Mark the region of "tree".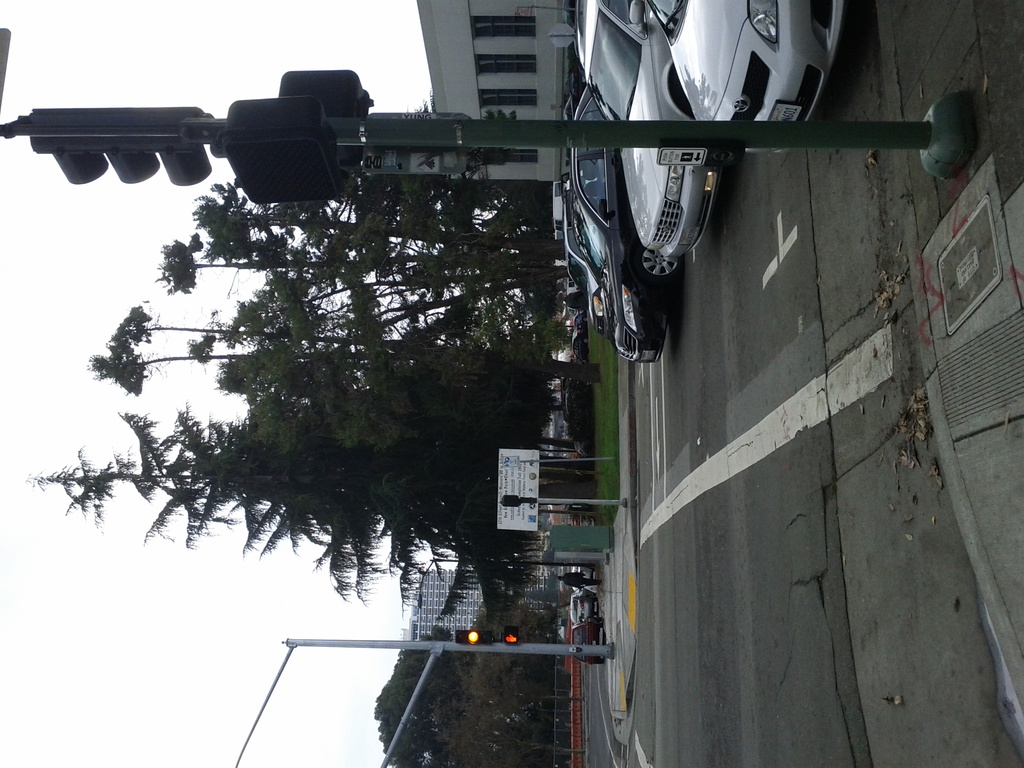
Region: box(165, 243, 571, 295).
